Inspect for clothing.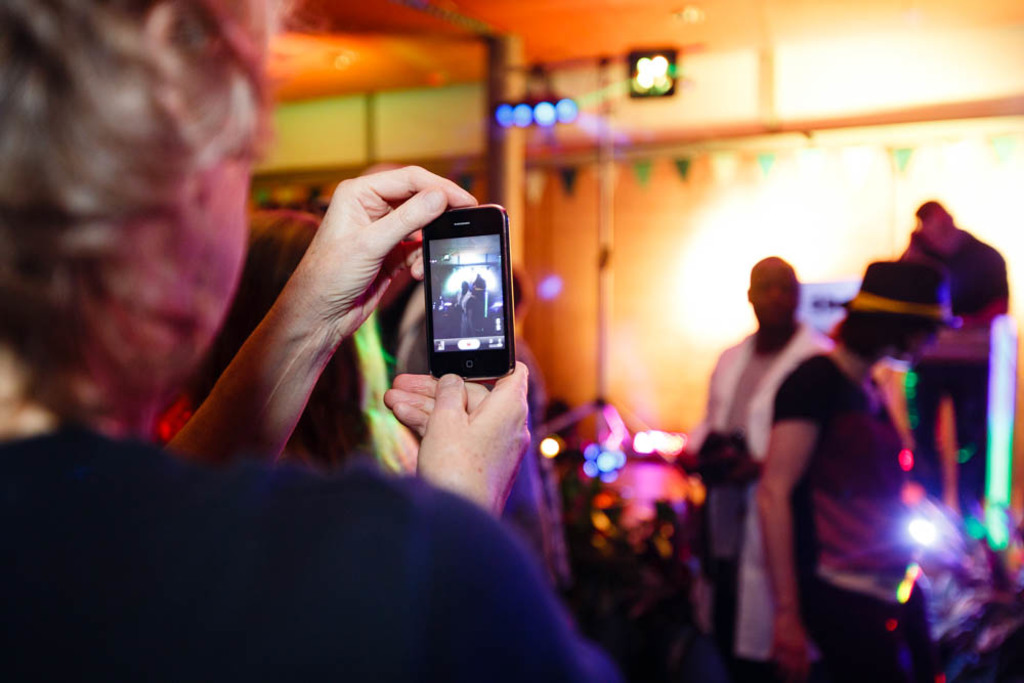
Inspection: 0/428/613/682.
